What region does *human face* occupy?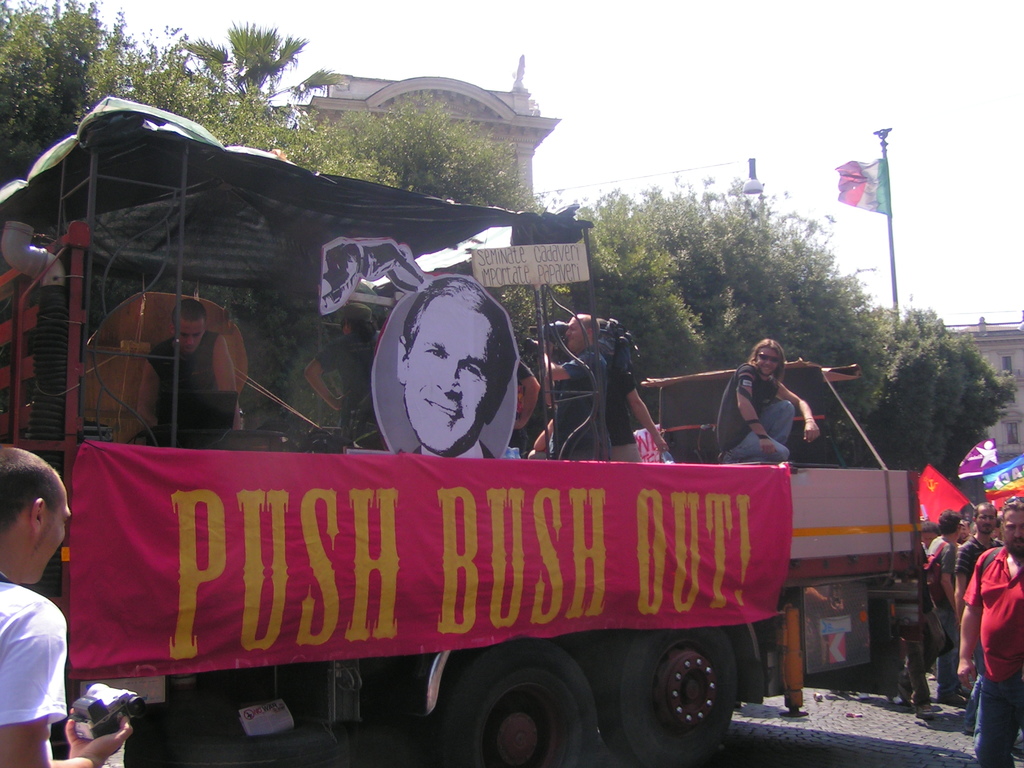
BBox(564, 318, 589, 354).
